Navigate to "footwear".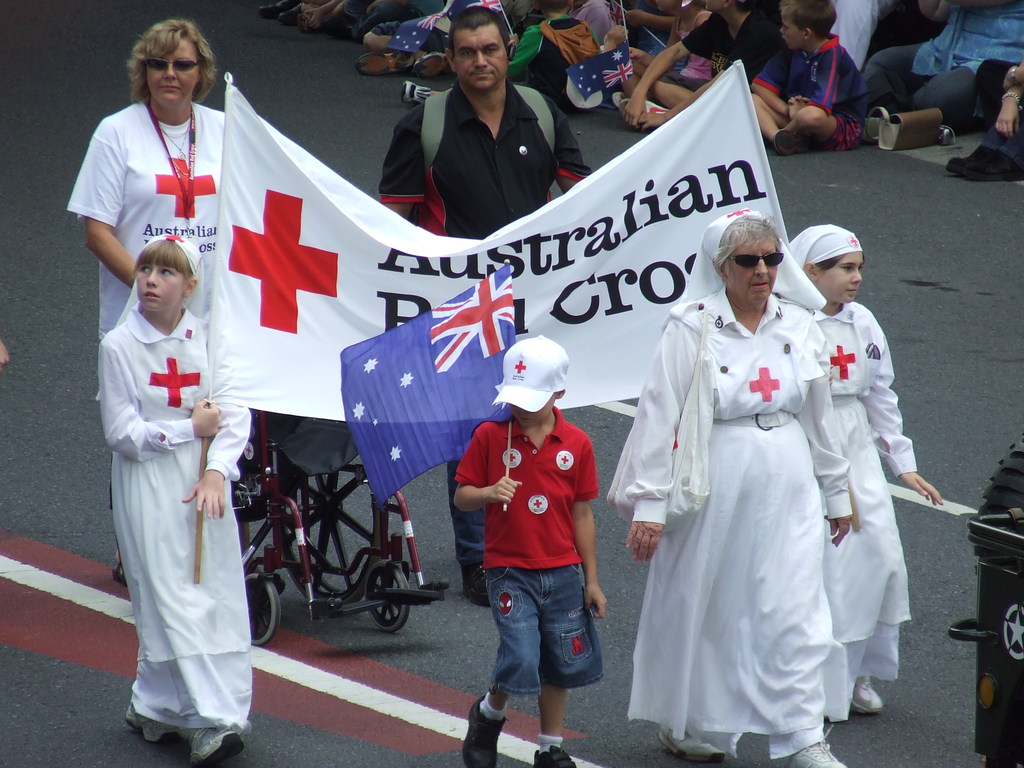
Navigation target: 192:725:242:767.
